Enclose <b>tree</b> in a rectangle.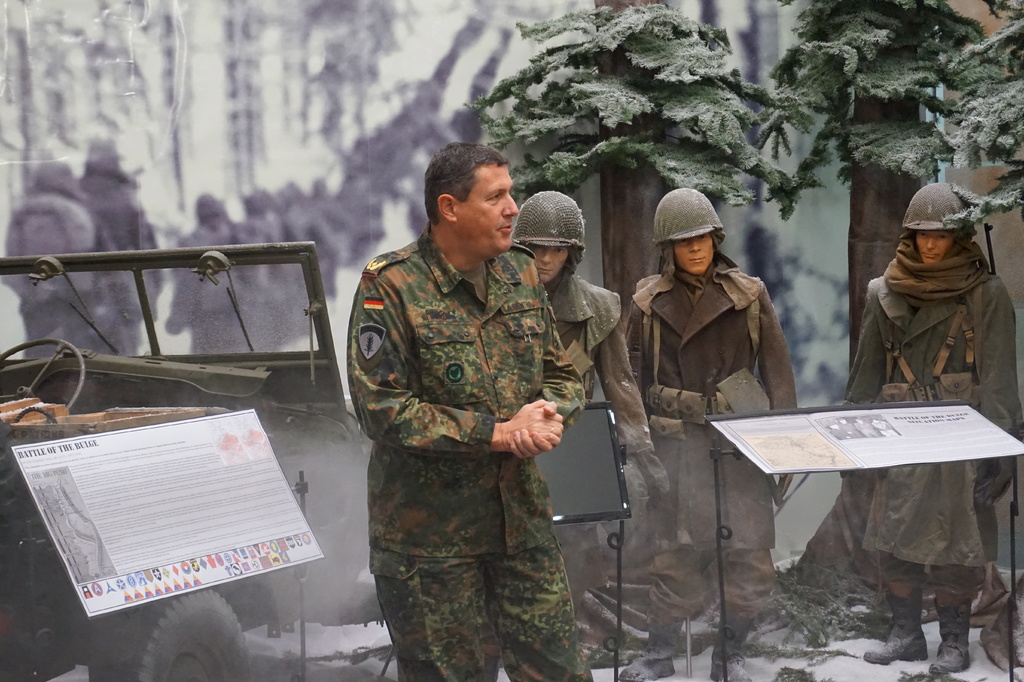
<bbox>757, 0, 1023, 359</bbox>.
